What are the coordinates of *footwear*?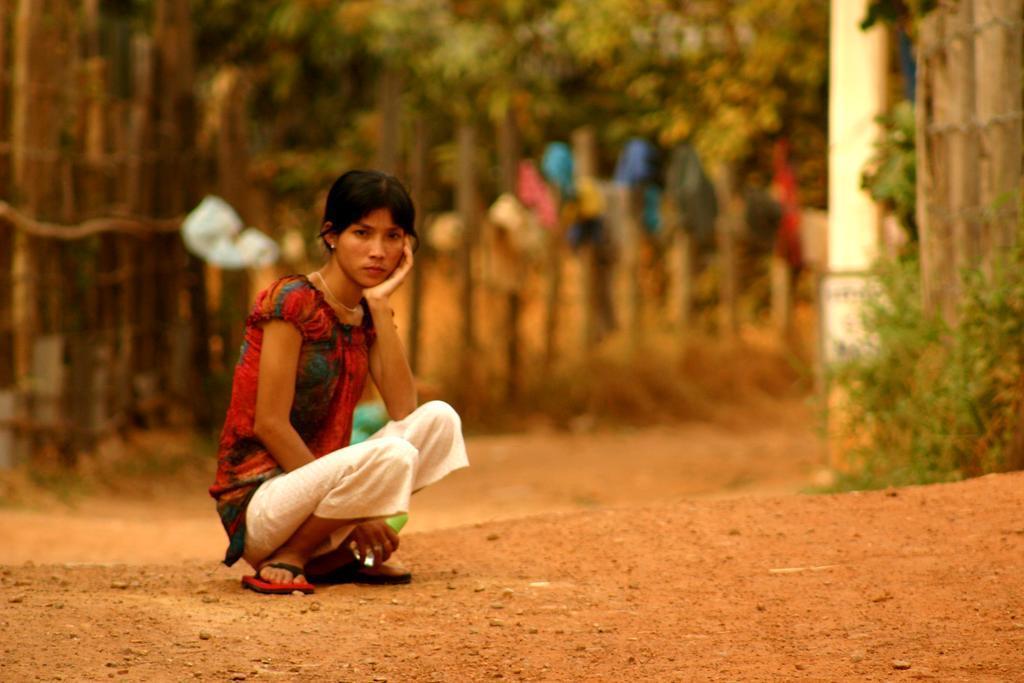
(left=241, top=571, right=316, bottom=590).
